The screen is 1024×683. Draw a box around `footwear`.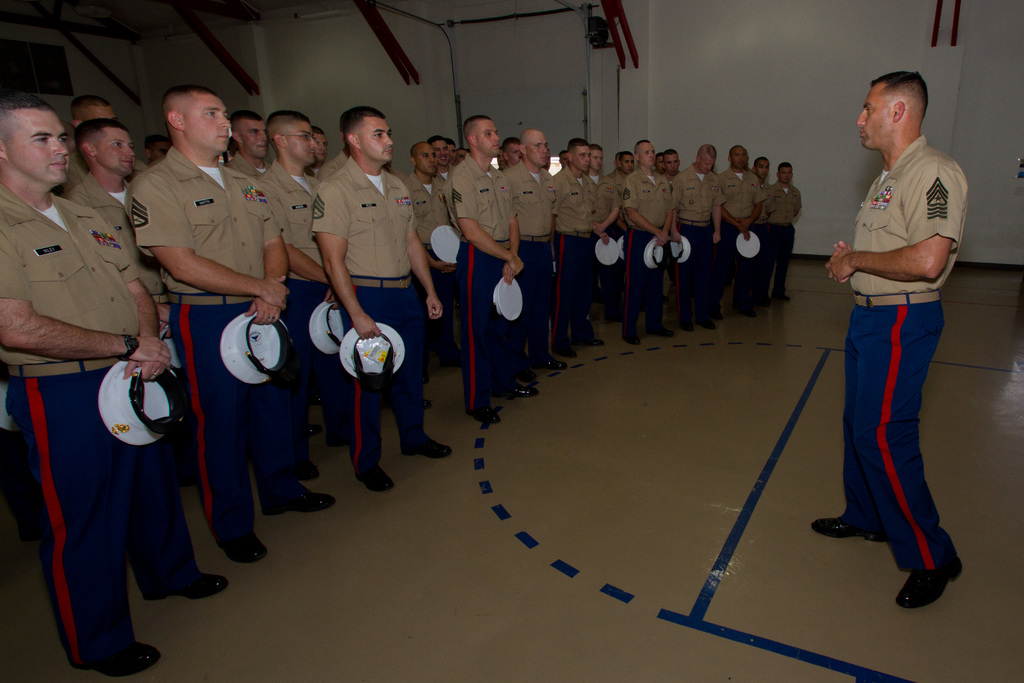
(left=520, top=367, right=537, bottom=383).
